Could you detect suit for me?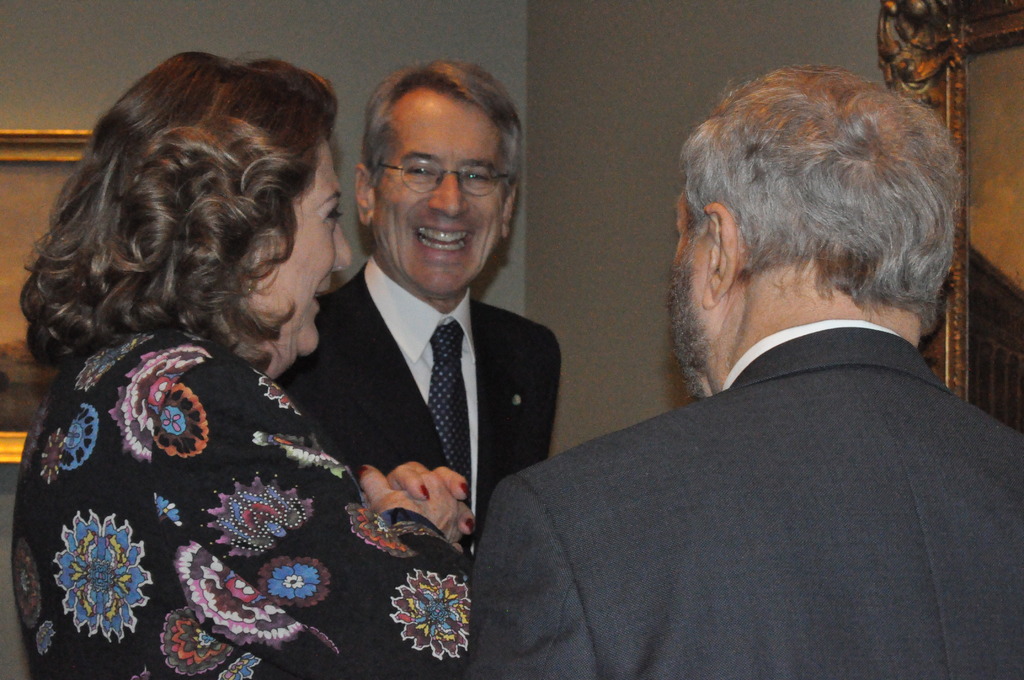
Detection result: x1=461 y1=331 x2=1023 y2=679.
